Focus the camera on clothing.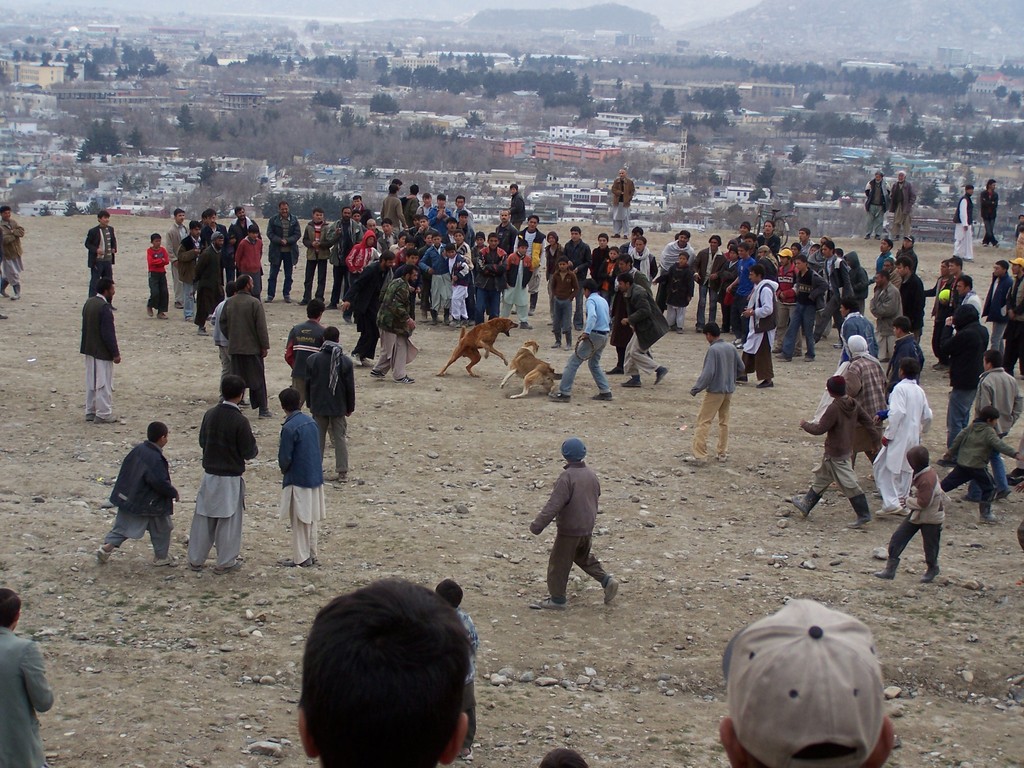
Focus region: <bbox>873, 384, 927, 503</bbox>.
